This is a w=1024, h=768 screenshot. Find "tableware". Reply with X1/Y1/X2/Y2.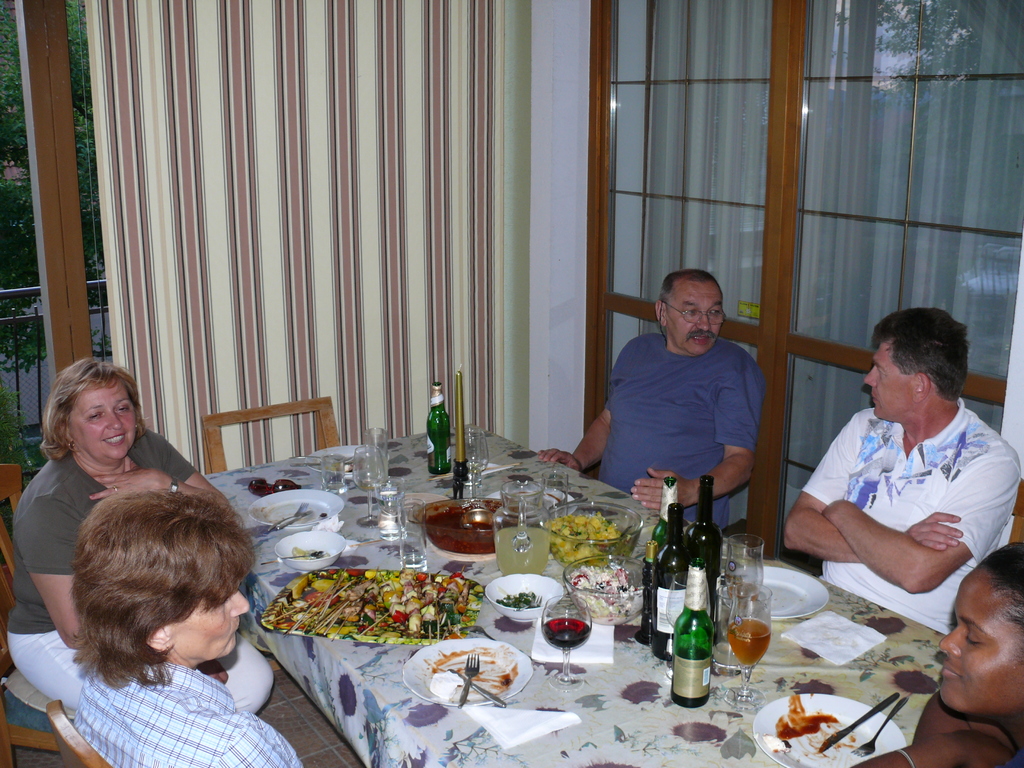
378/474/399/542.
